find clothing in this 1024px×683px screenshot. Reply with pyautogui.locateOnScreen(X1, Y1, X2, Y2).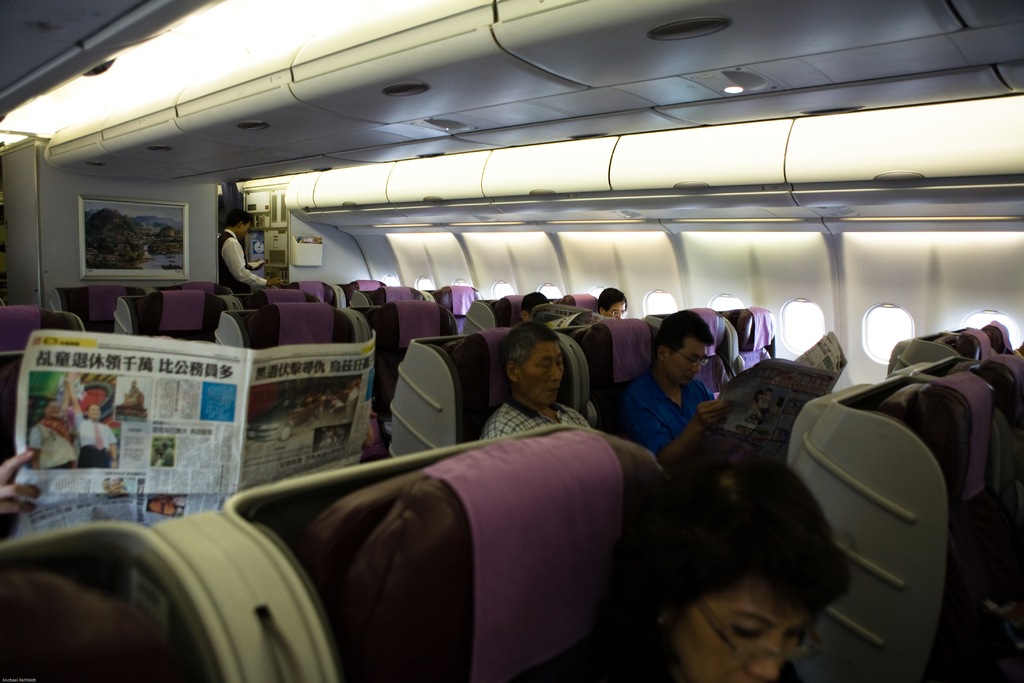
pyautogui.locateOnScreen(79, 413, 116, 470).
